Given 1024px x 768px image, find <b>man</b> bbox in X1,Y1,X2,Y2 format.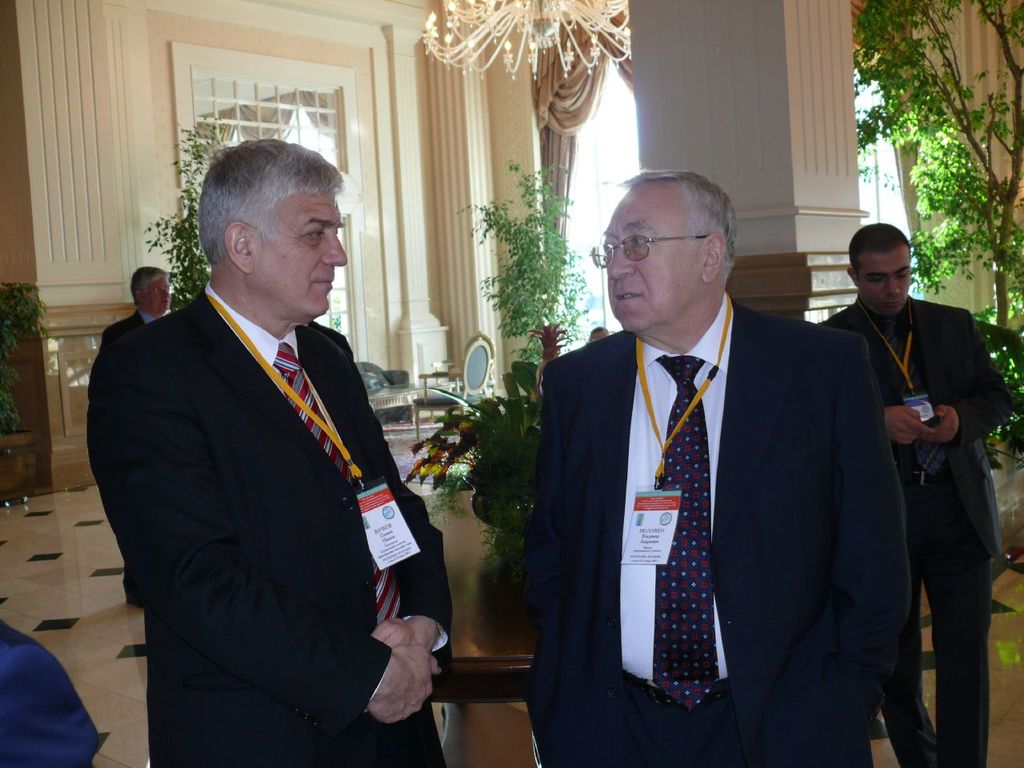
530,169,922,767.
